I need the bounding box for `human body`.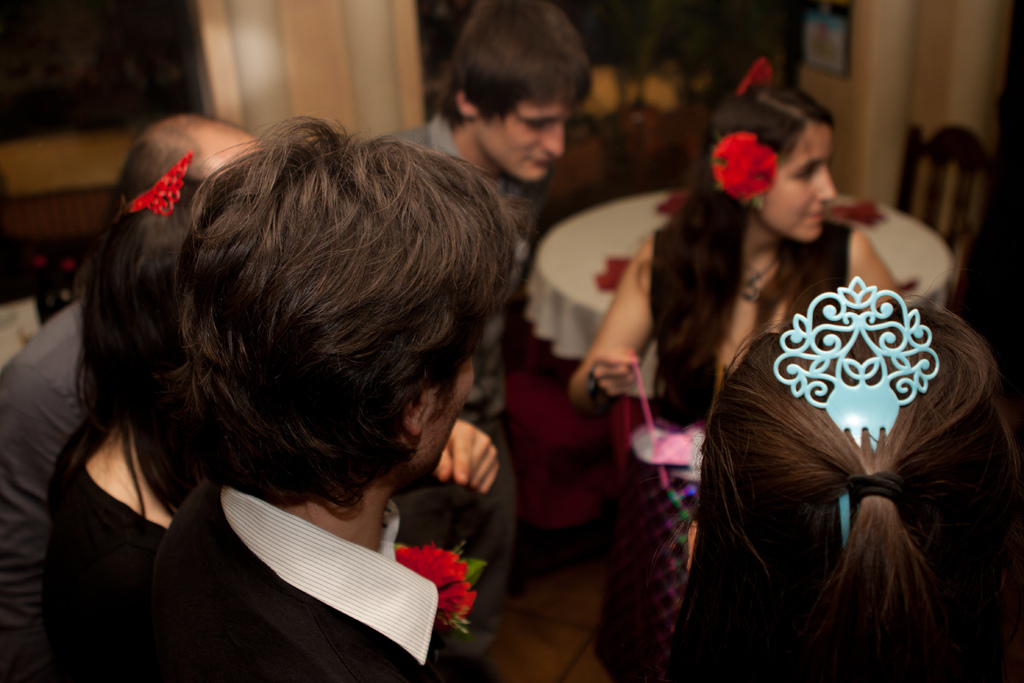
Here it is: [left=141, top=117, right=531, bottom=682].
